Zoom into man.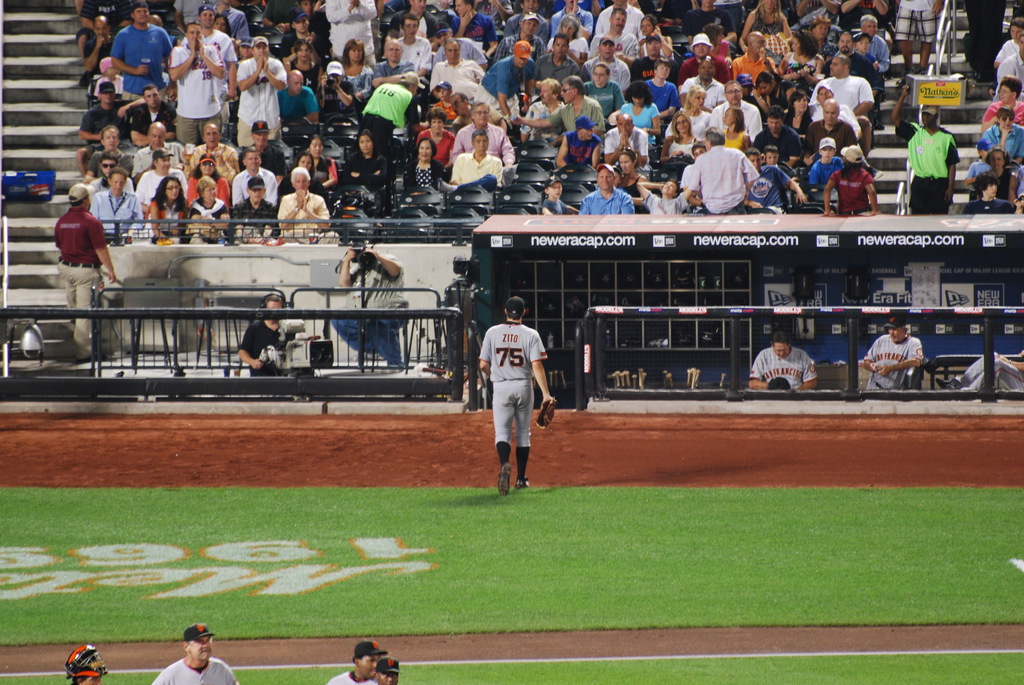
Zoom target: [x1=492, y1=12, x2=546, y2=63].
